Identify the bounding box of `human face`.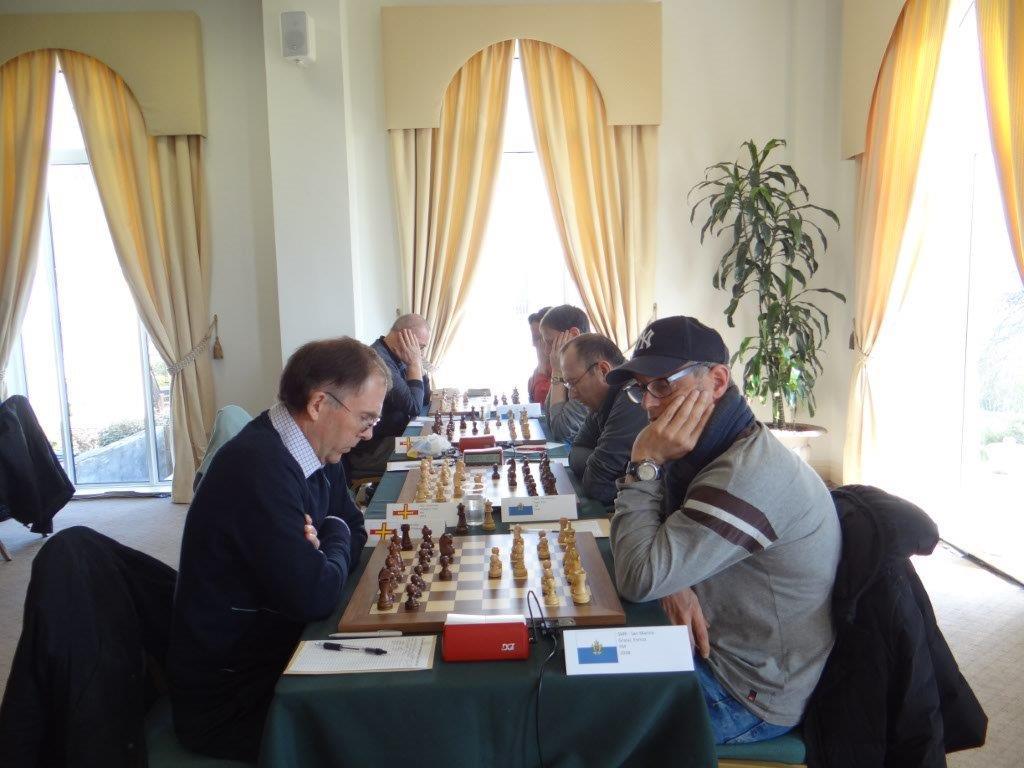
[x1=567, y1=354, x2=604, y2=409].
